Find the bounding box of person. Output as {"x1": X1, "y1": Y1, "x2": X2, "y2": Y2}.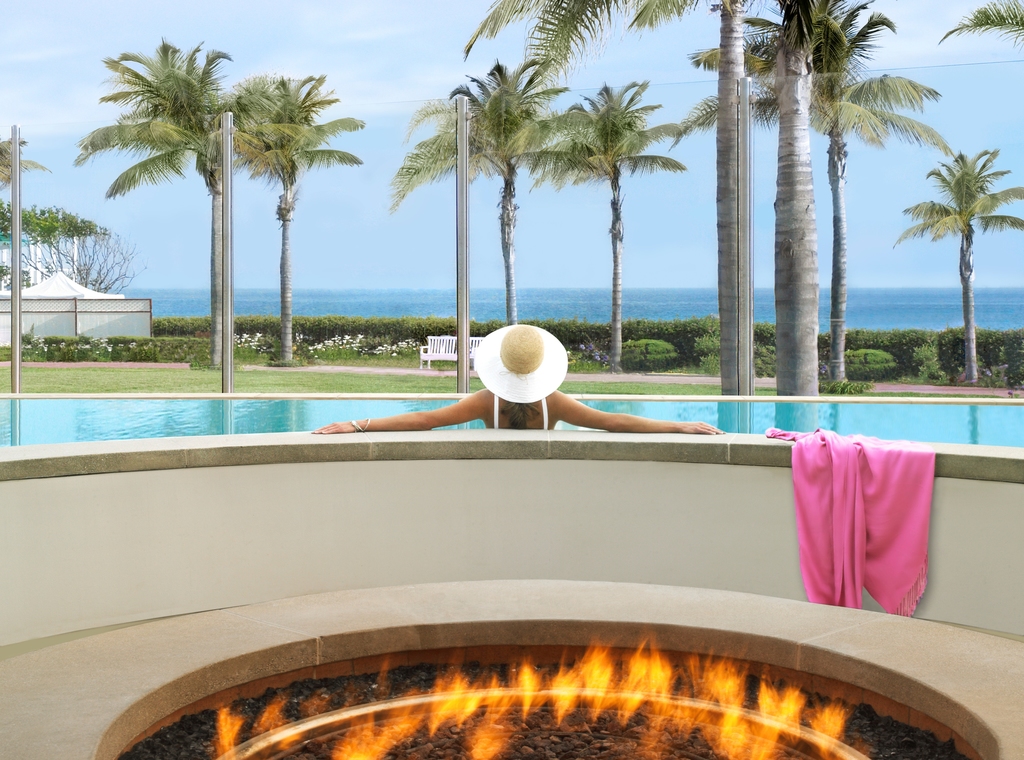
{"x1": 313, "y1": 324, "x2": 724, "y2": 433}.
